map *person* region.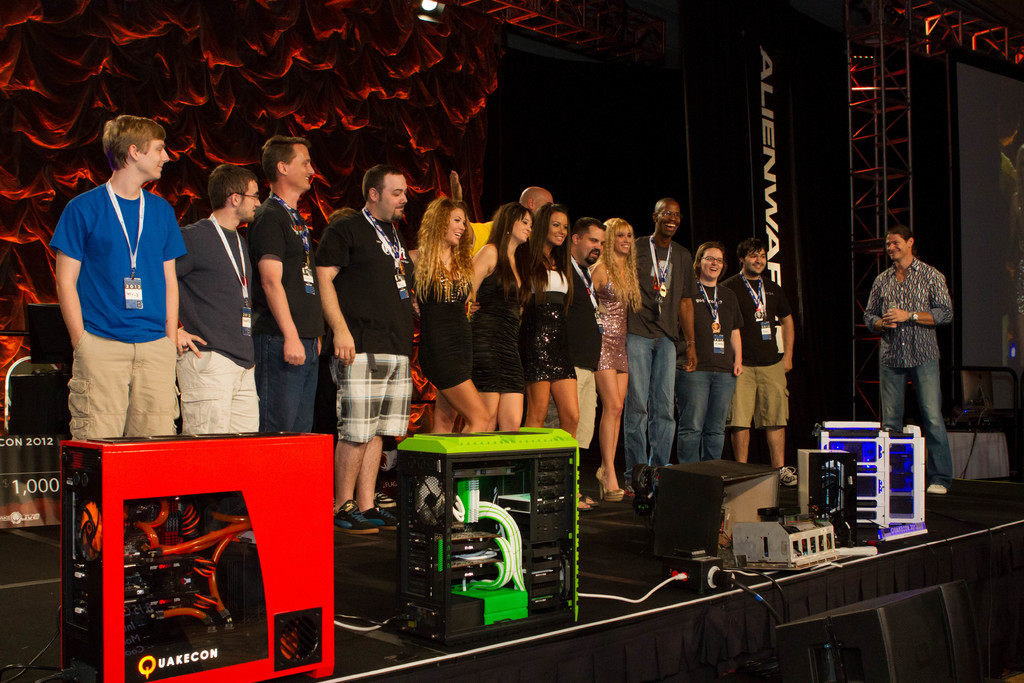
Mapped to (x1=863, y1=234, x2=956, y2=494).
